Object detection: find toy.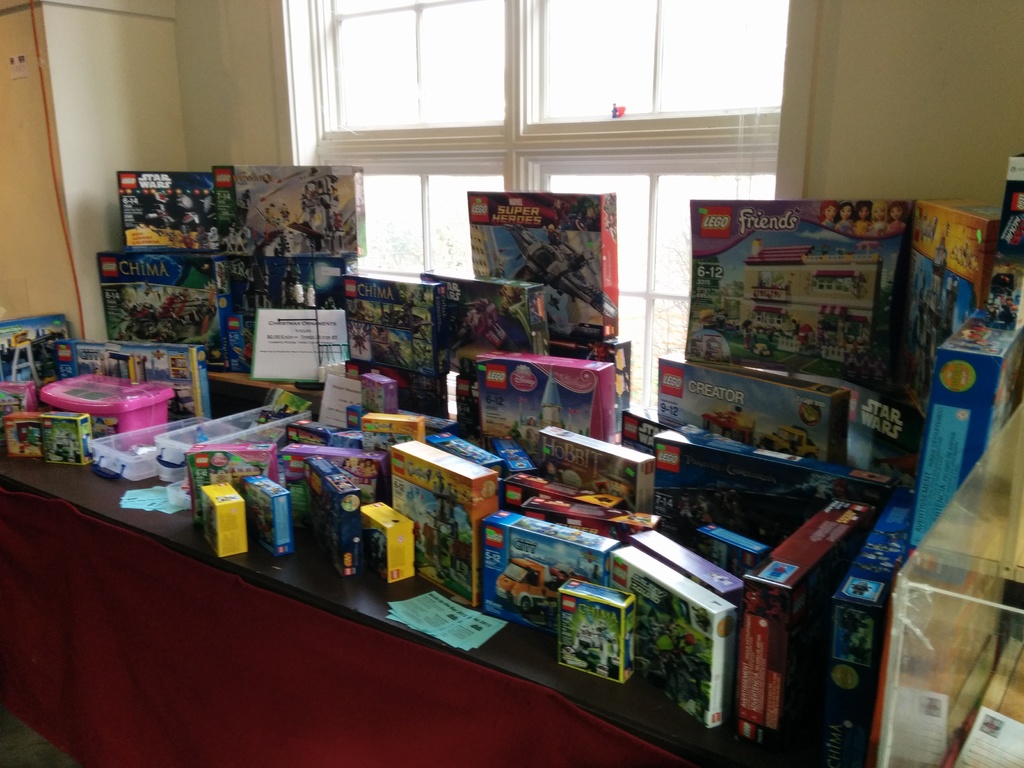
[x1=450, y1=289, x2=540, y2=358].
